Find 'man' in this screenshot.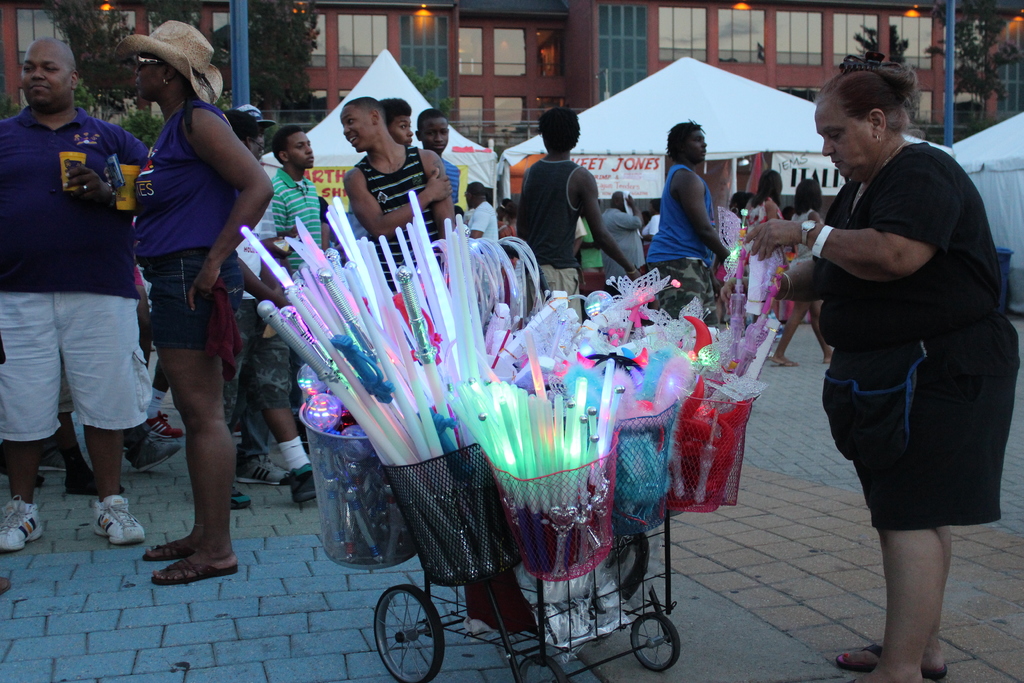
The bounding box for 'man' is 8, 33, 167, 552.
